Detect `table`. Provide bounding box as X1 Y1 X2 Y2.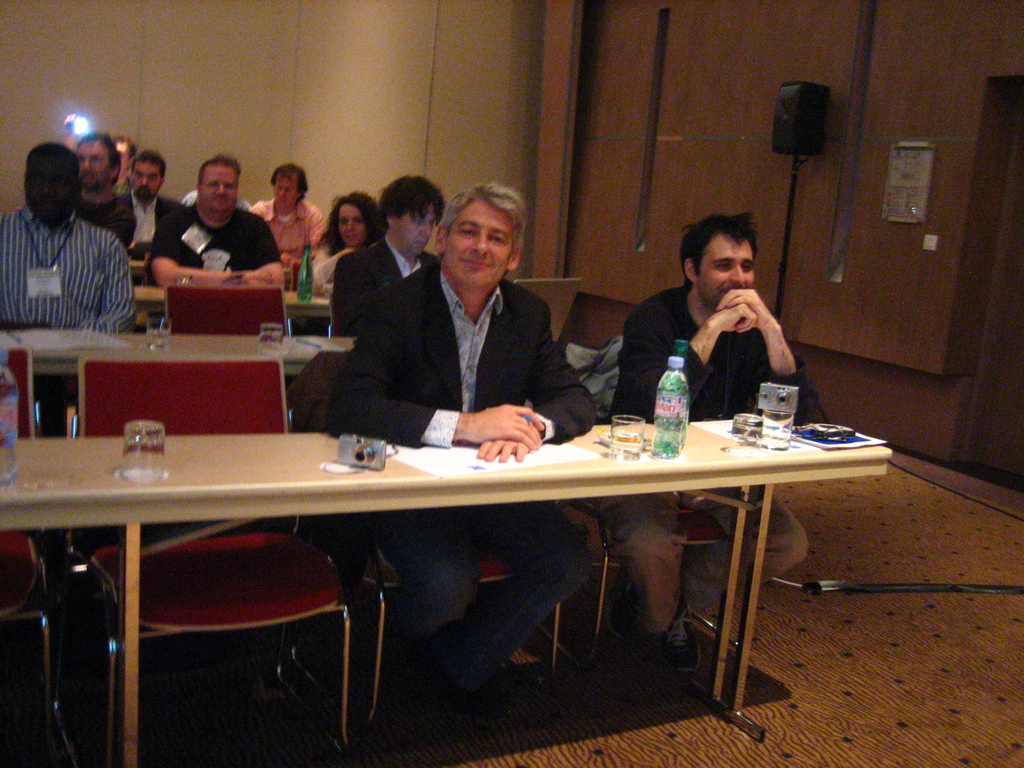
0 320 362 404.
